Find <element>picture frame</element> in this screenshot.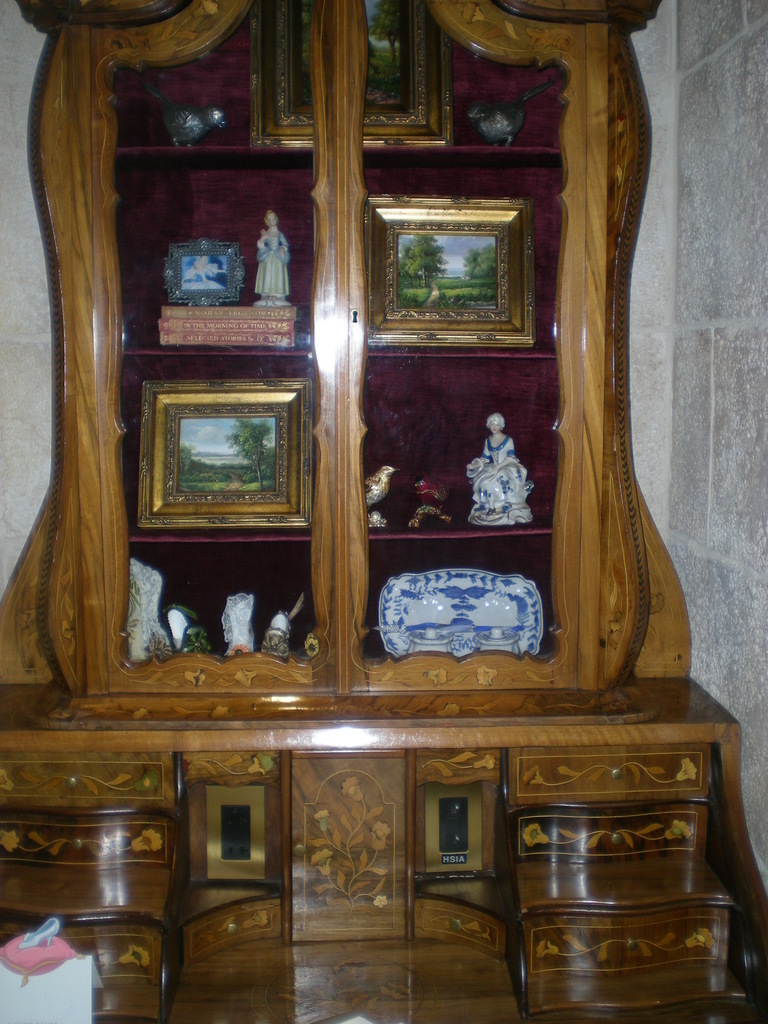
The bounding box for <element>picture frame</element> is {"x1": 240, "y1": 0, "x2": 462, "y2": 153}.
